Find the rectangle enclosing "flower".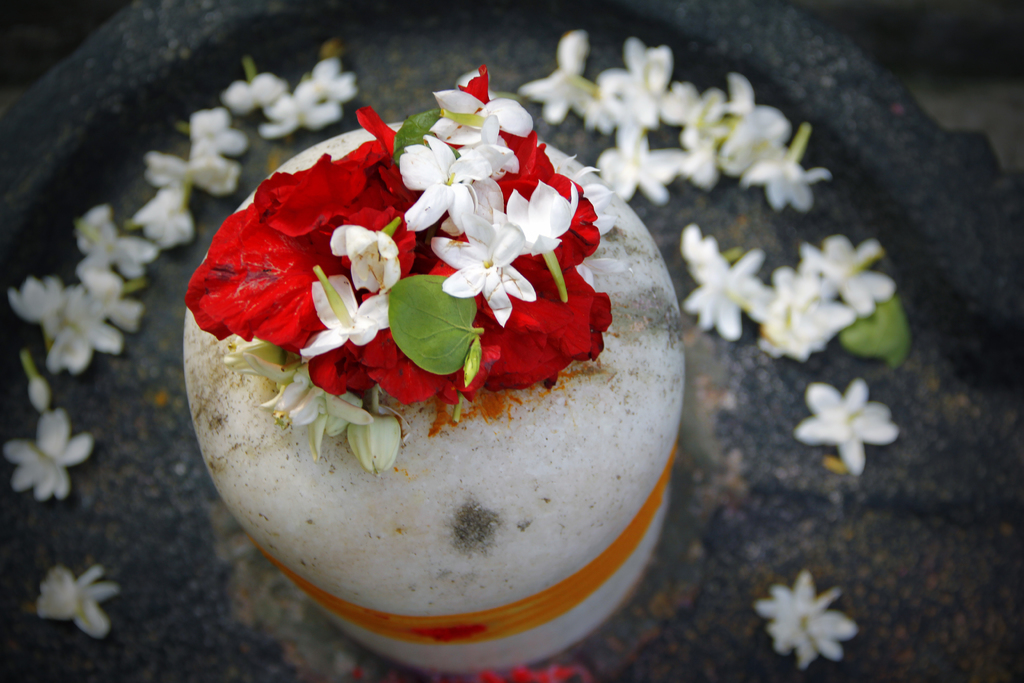
776, 258, 845, 363.
